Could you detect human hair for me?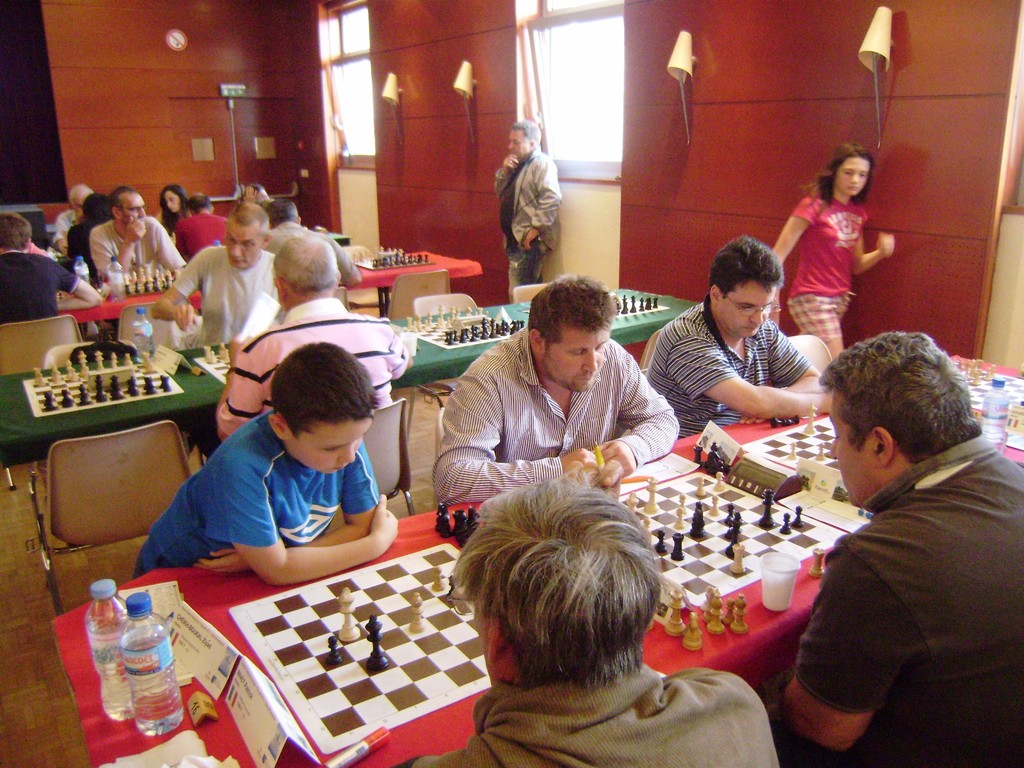
Detection result: 0/211/29/251.
